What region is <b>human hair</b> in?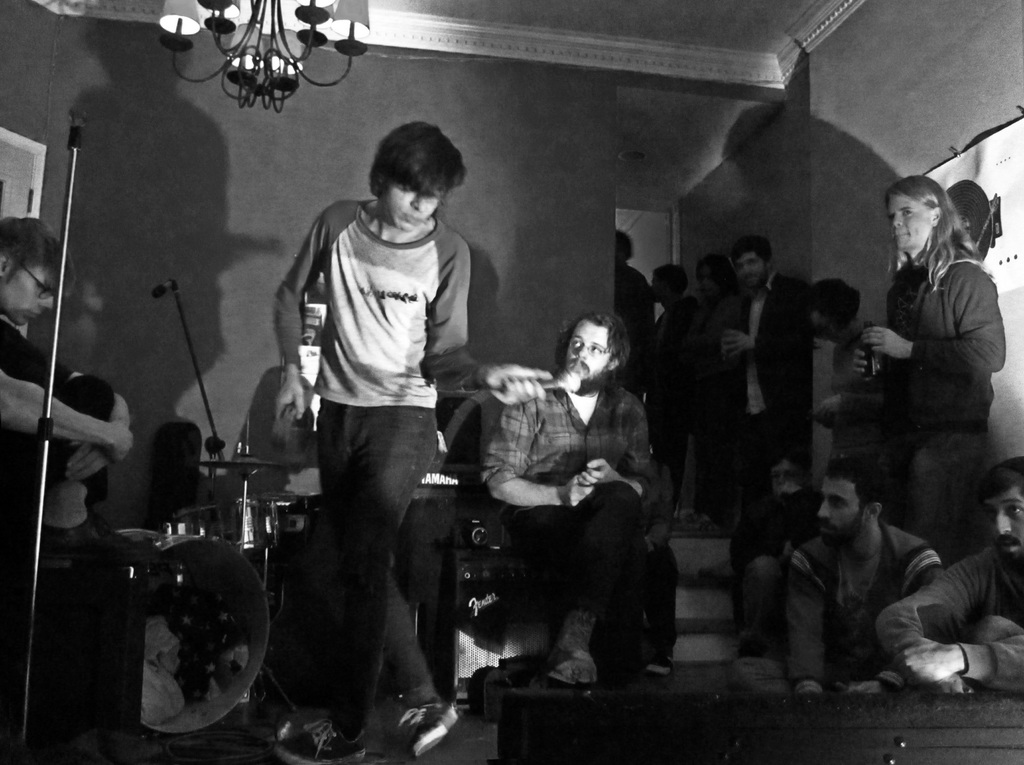
locate(696, 254, 738, 295).
